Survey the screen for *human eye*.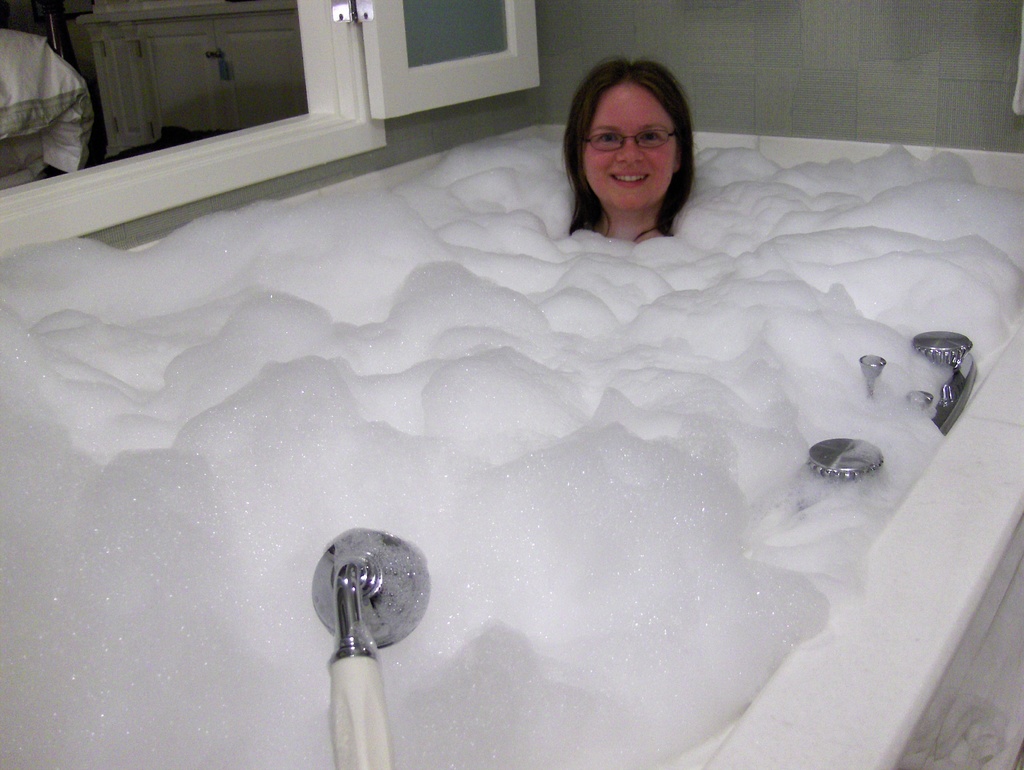
Survey found: pyautogui.locateOnScreen(637, 129, 668, 142).
